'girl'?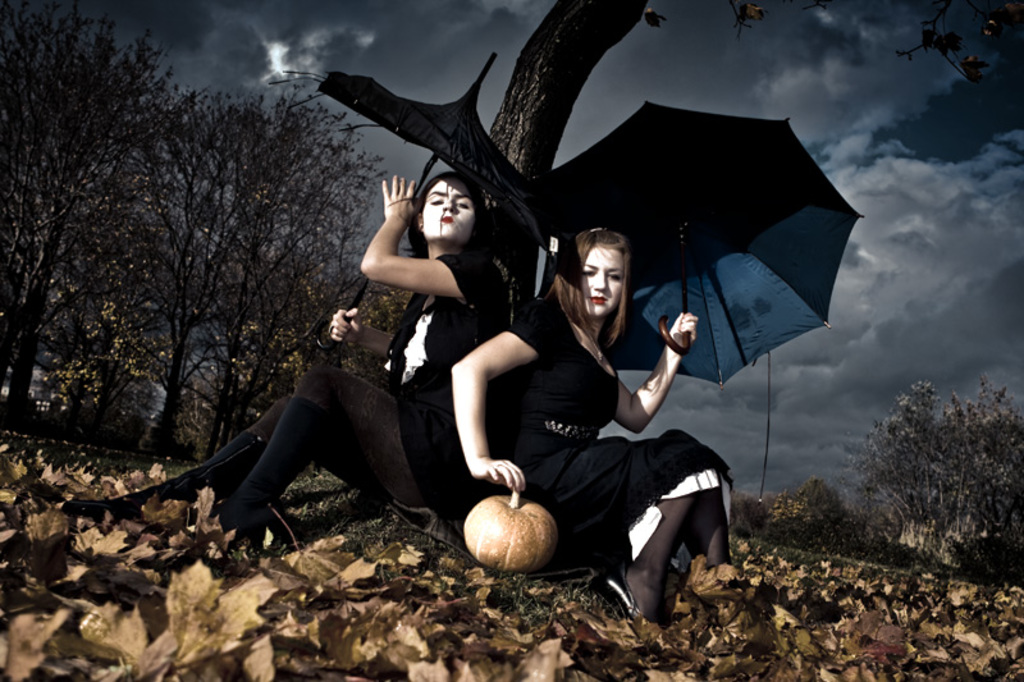
(x1=452, y1=232, x2=732, y2=612)
